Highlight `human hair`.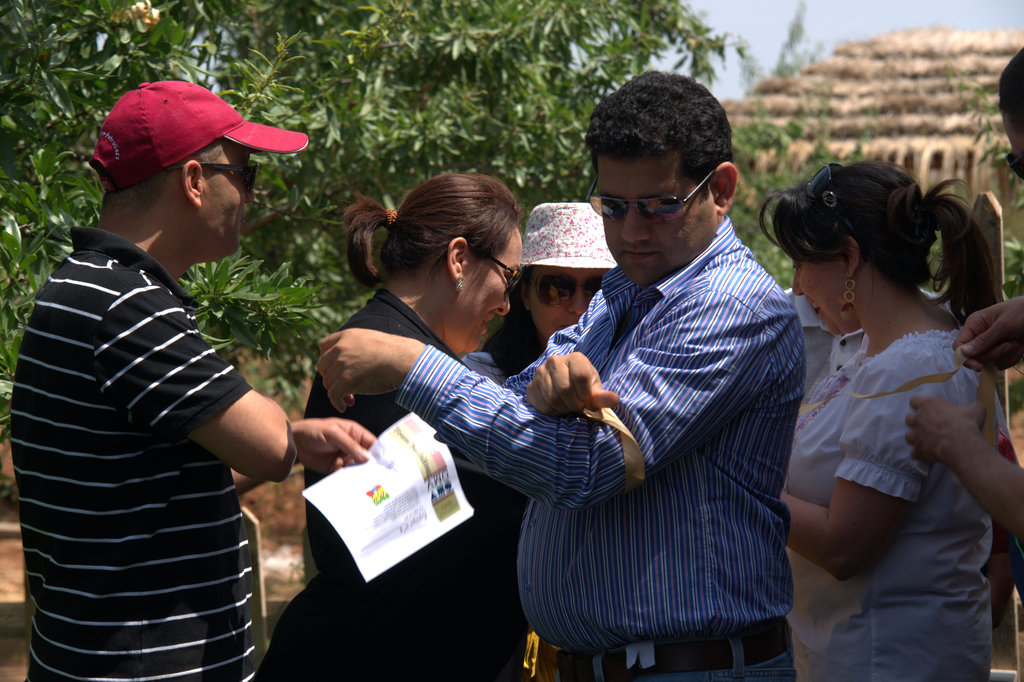
Highlighted region: crop(578, 65, 738, 203).
